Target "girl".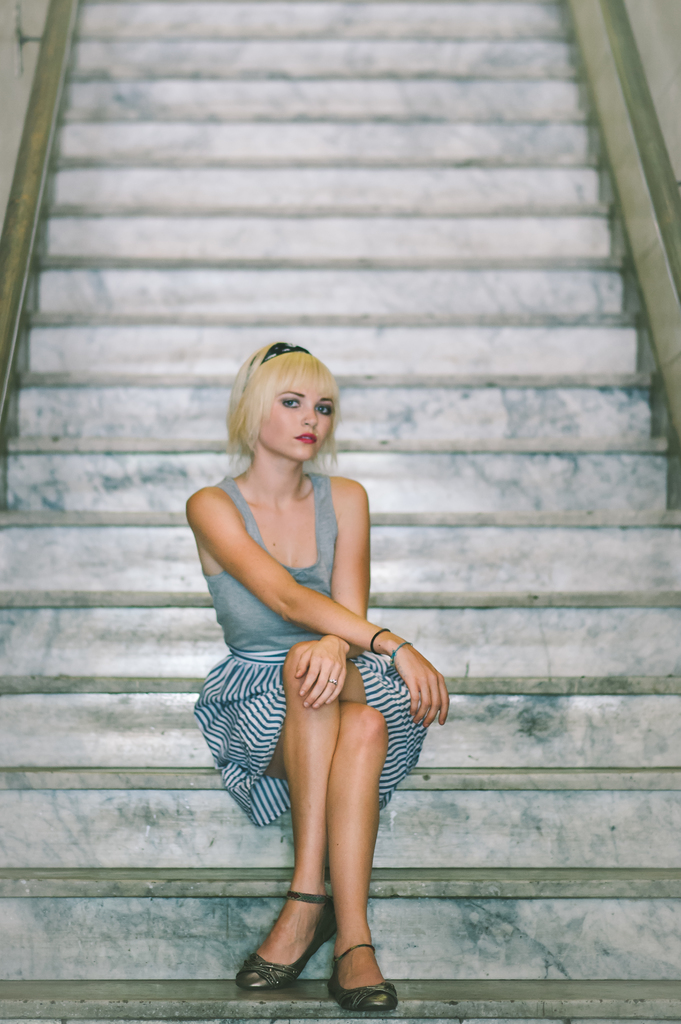
Target region: 186, 341, 448, 1011.
